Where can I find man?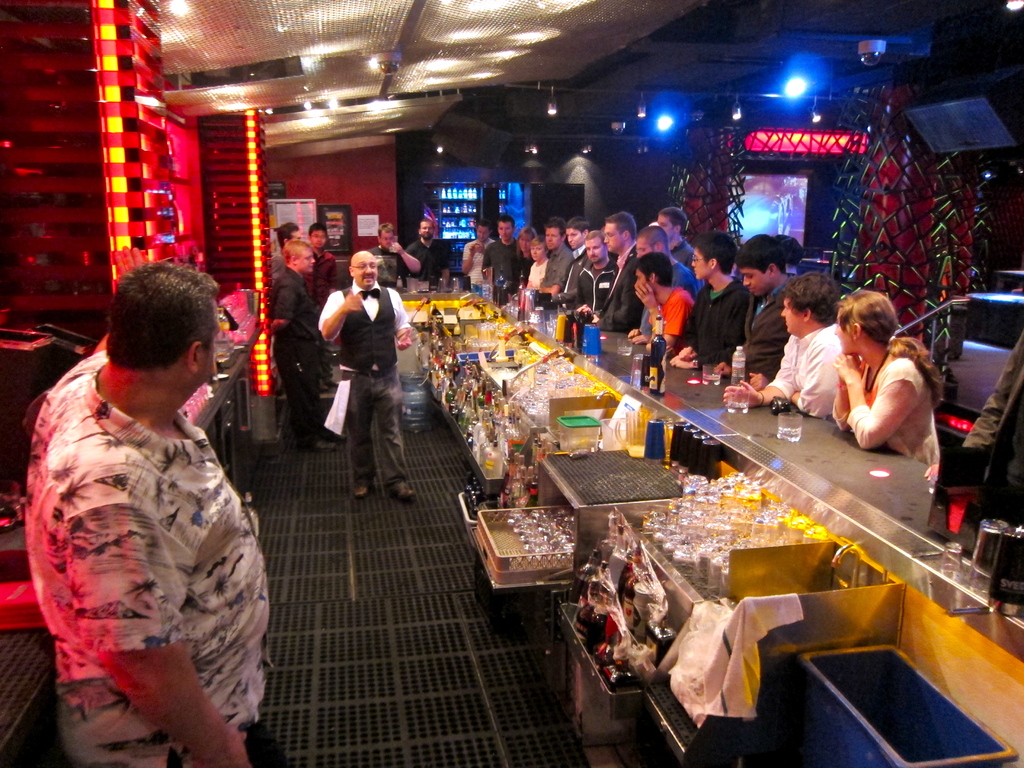
You can find it at bbox(263, 239, 332, 452).
